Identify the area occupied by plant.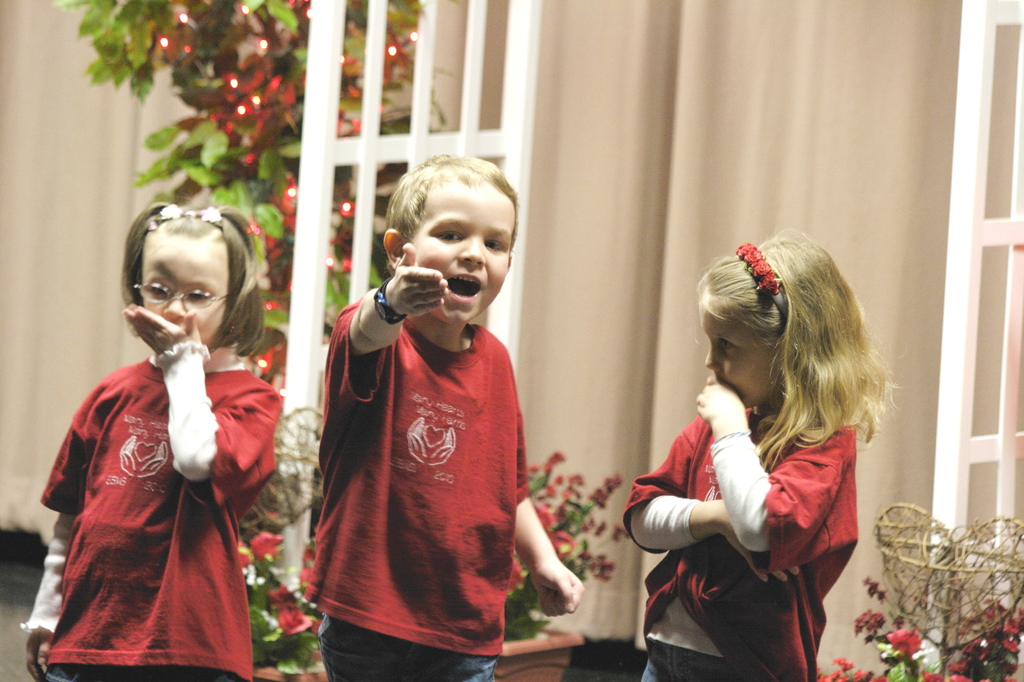
Area: 818:574:1023:681.
